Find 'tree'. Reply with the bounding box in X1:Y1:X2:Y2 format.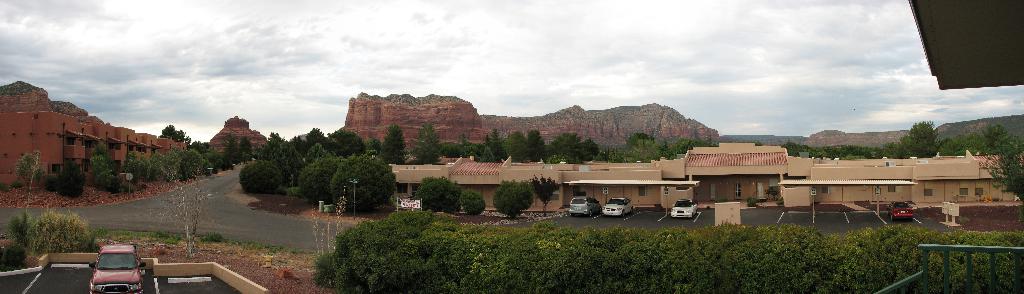
788:139:886:161.
